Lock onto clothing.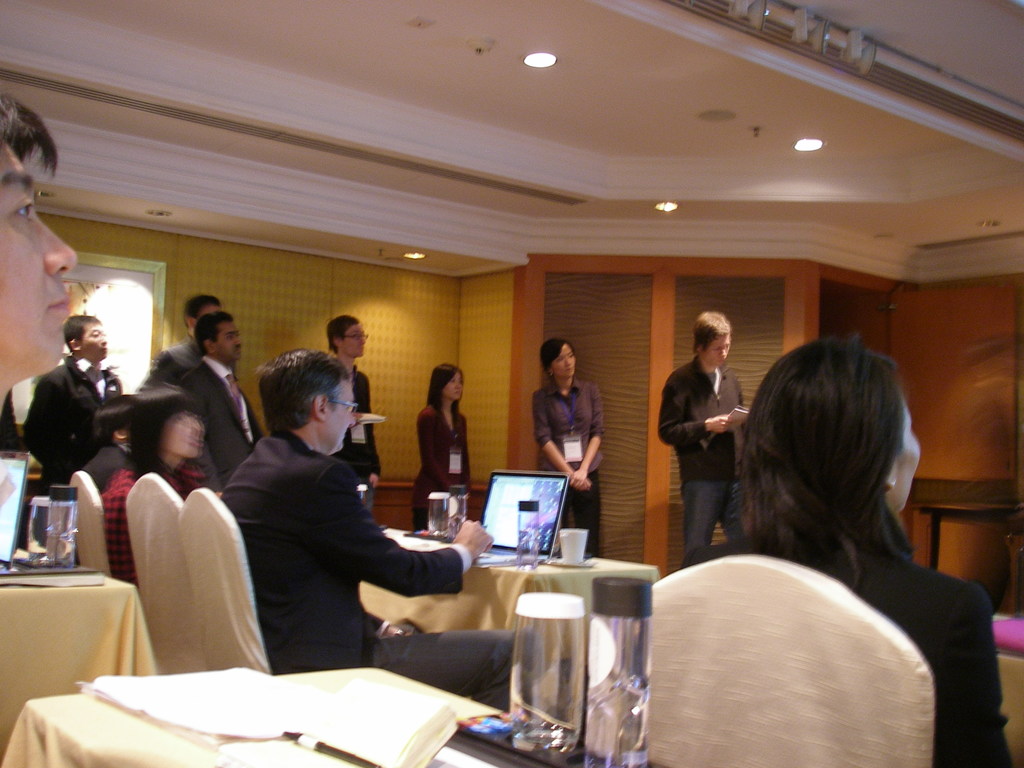
Locked: x1=640, y1=447, x2=981, y2=758.
